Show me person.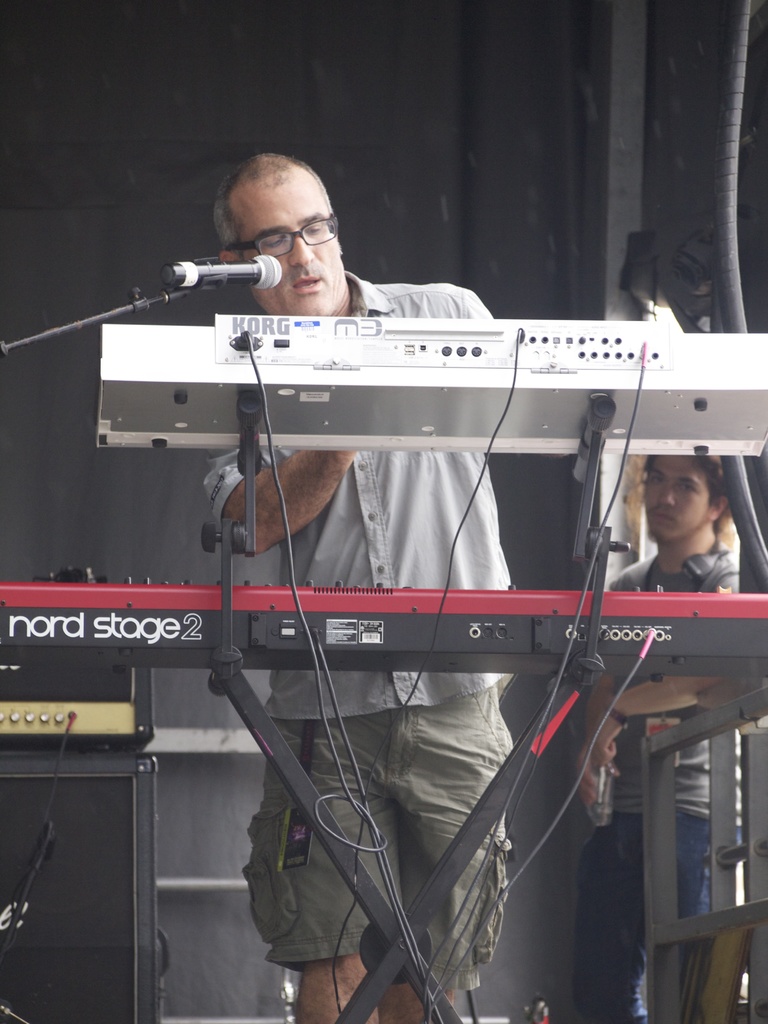
person is here: locate(573, 451, 767, 1023).
